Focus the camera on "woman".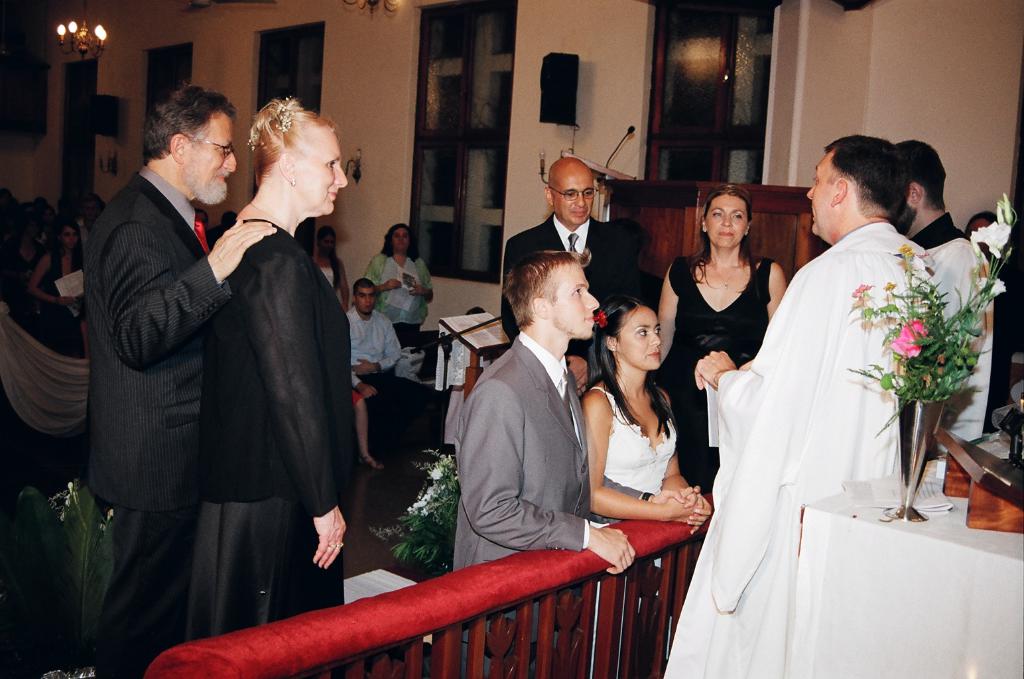
Focus region: x1=359, y1=220, x2=435, y2=355.
